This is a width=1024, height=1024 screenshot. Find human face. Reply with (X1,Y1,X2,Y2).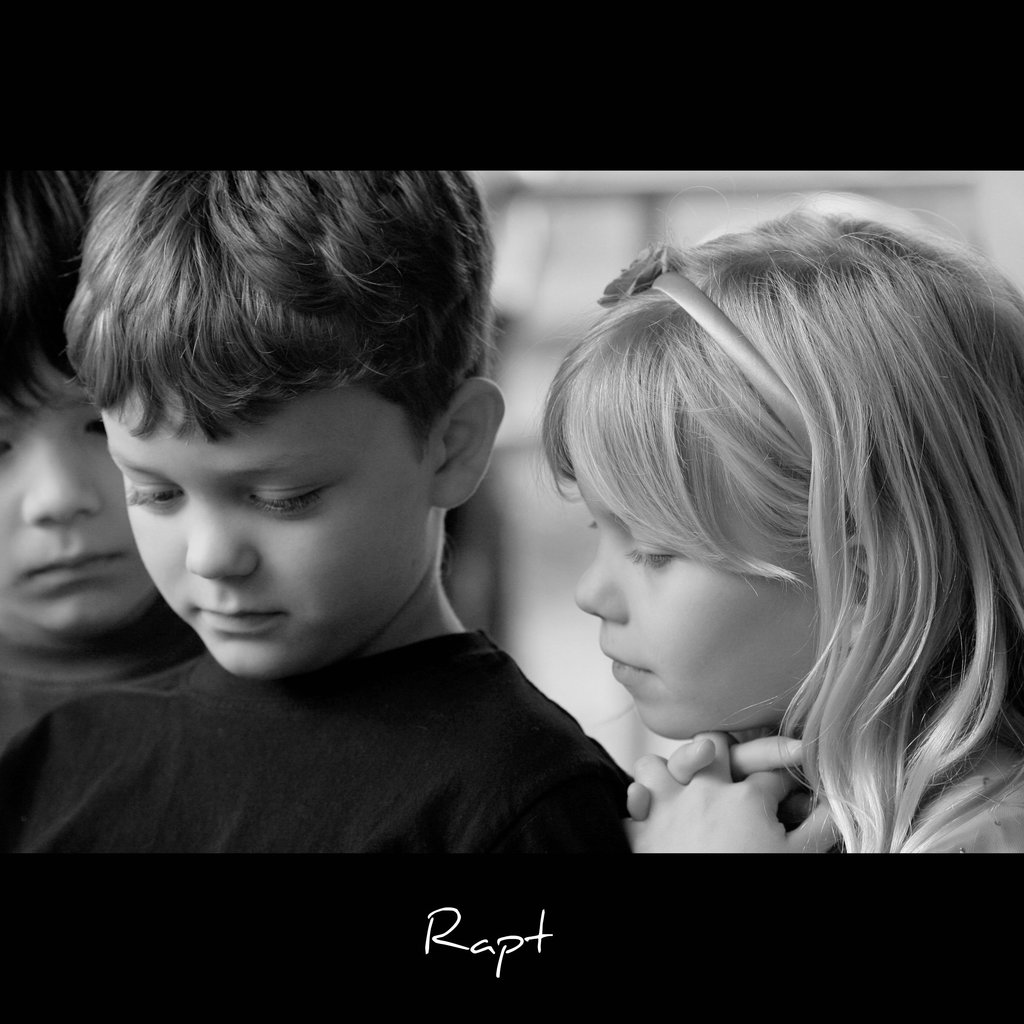
(550,424,827,743).
